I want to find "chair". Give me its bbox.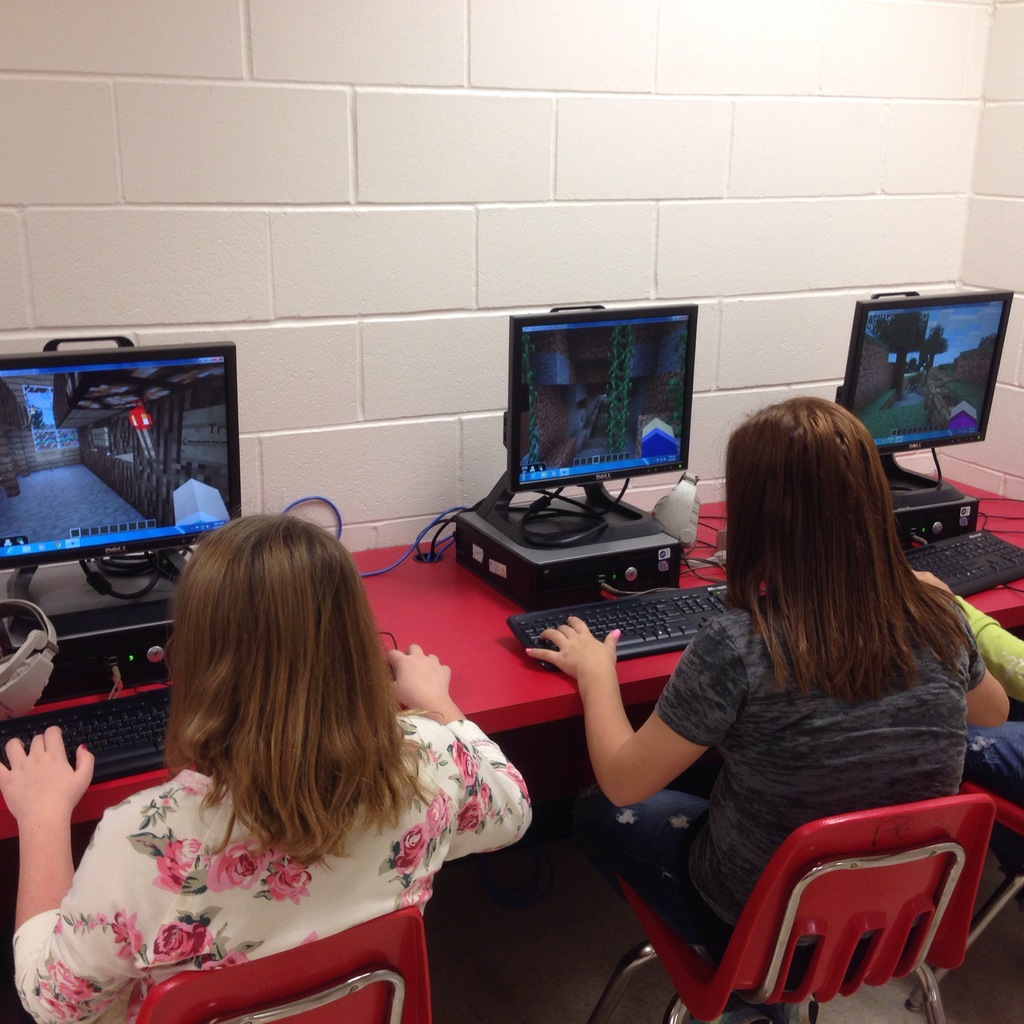
pyautogui.locateOnScreen(945, 774, 1023, 1023).
